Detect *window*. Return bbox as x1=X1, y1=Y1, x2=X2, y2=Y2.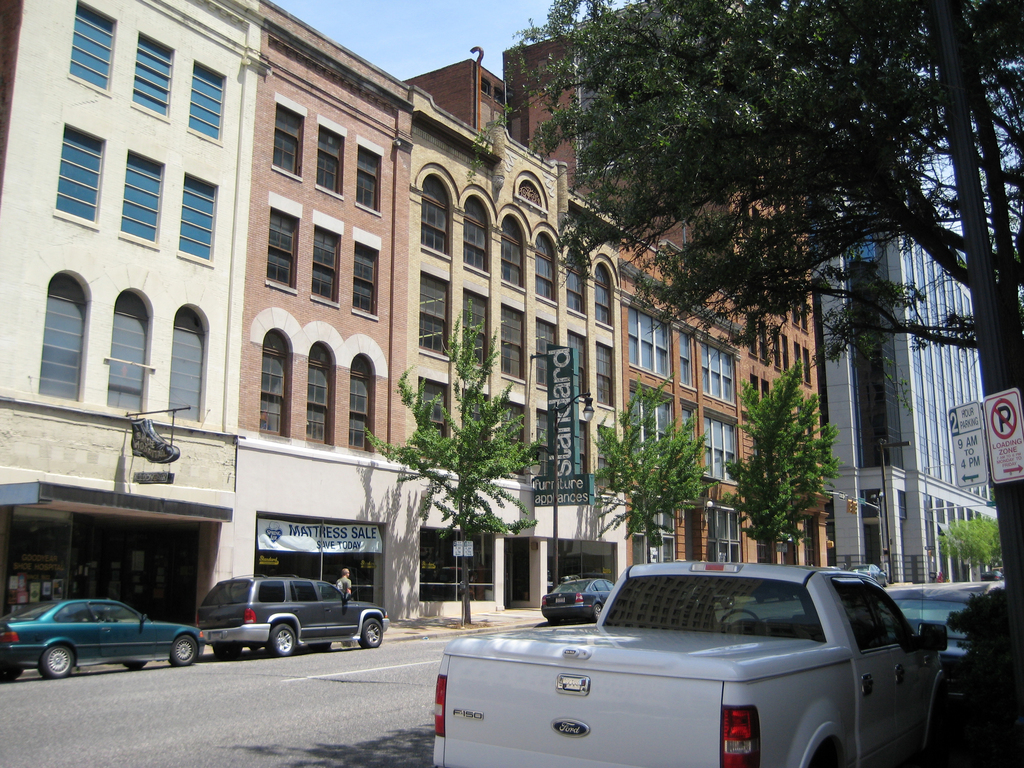
x1=703, y1=416, x2=739, y2=481.
